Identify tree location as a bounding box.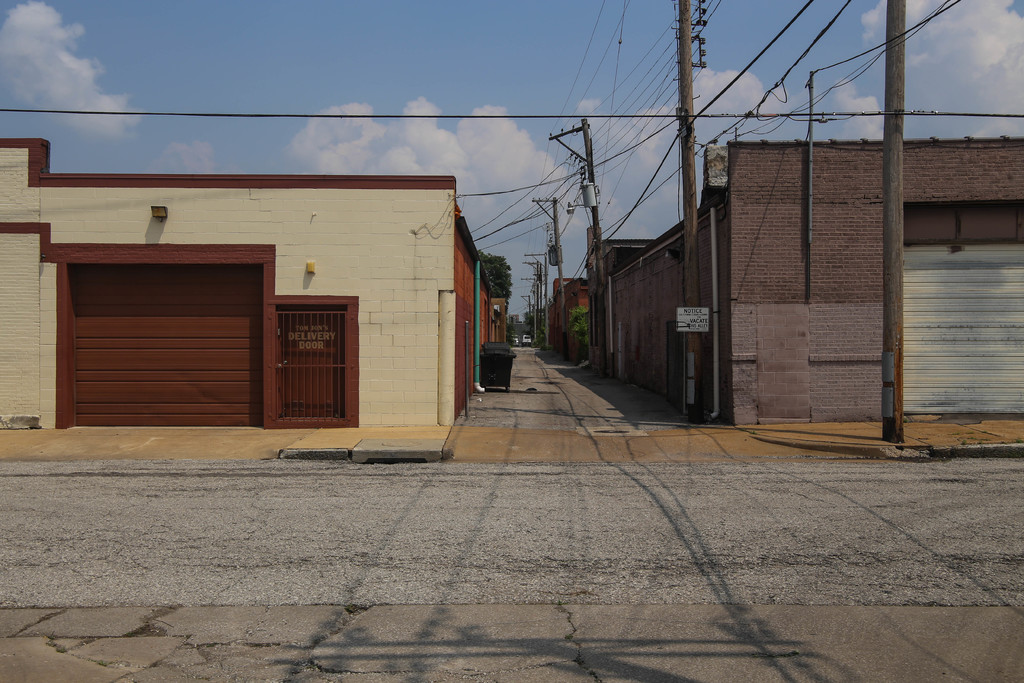
Rect(476, 242, 508, 313).
